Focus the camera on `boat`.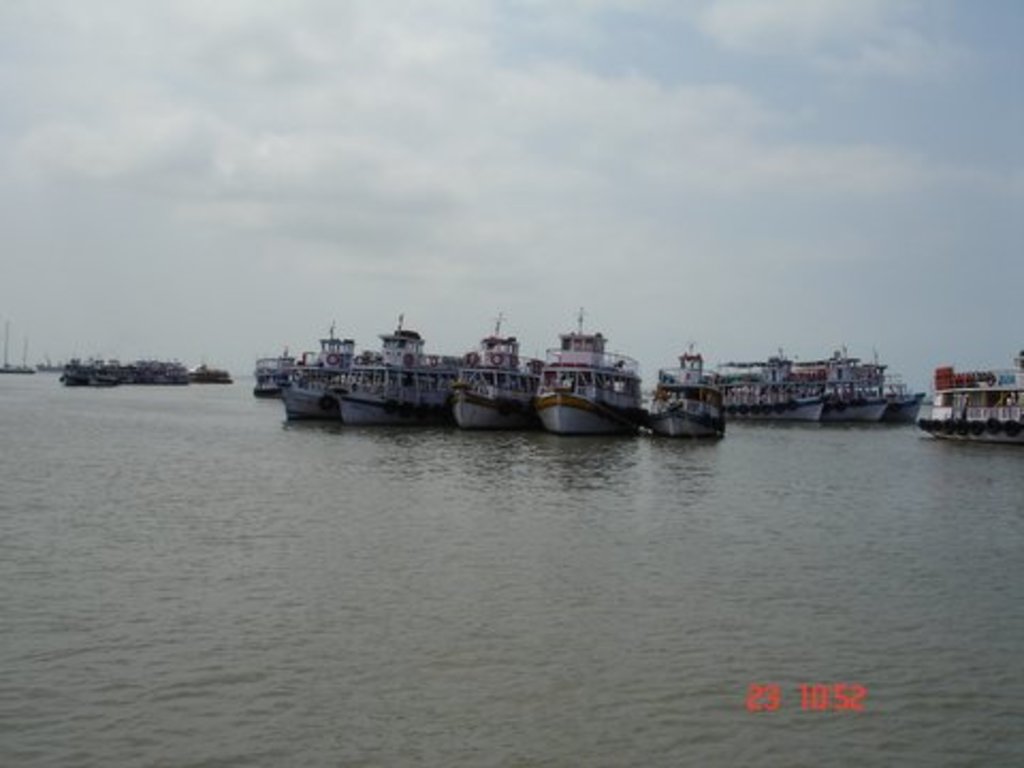
Focus region: {"left": 649, "top": 335, "right": 734, "bottom": 442}.
